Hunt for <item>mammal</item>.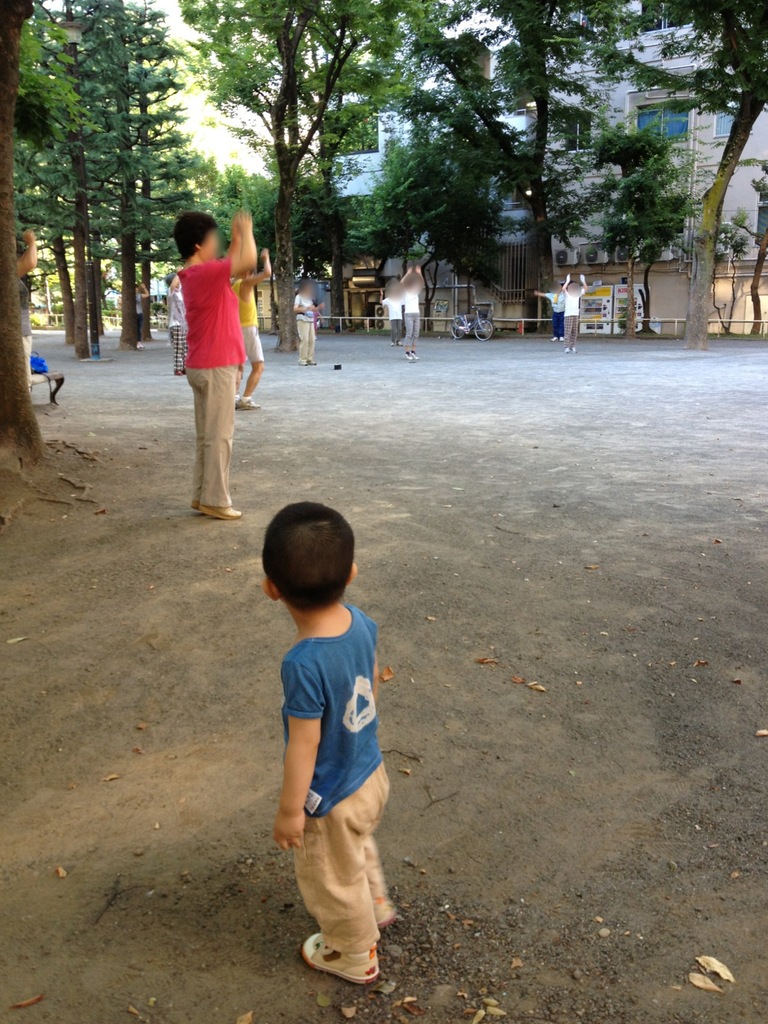
Hunted down at 534:291:566:342.
